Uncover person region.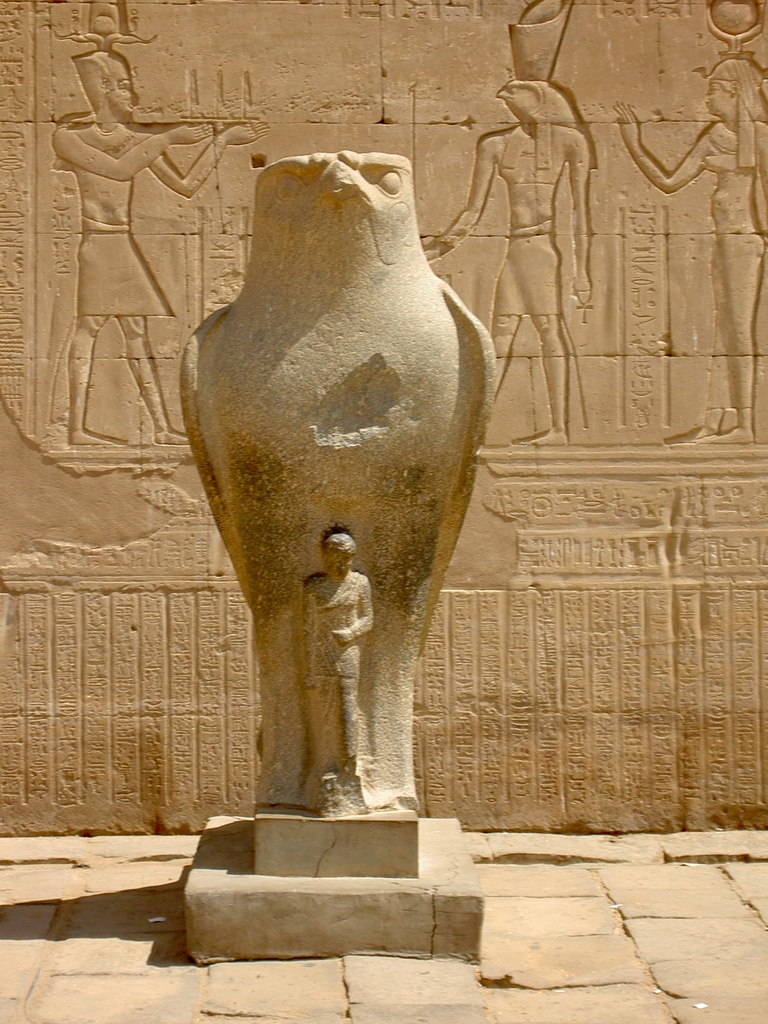
Uncovered: locate(58, 52, 271, 447).
